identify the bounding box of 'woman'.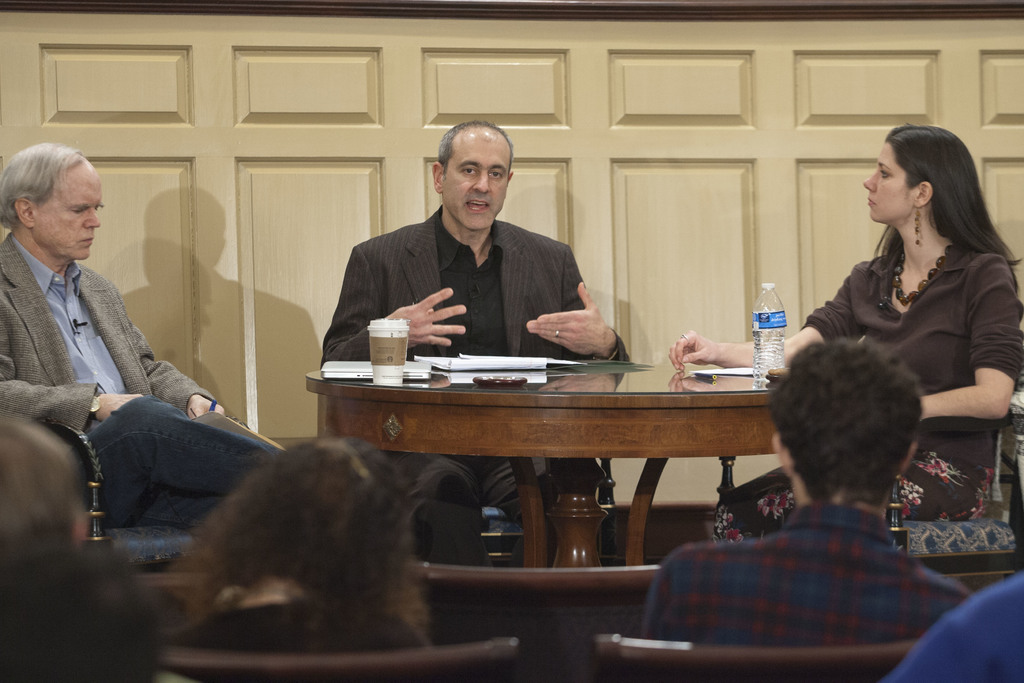
box(664, 124, 1023, 551).
